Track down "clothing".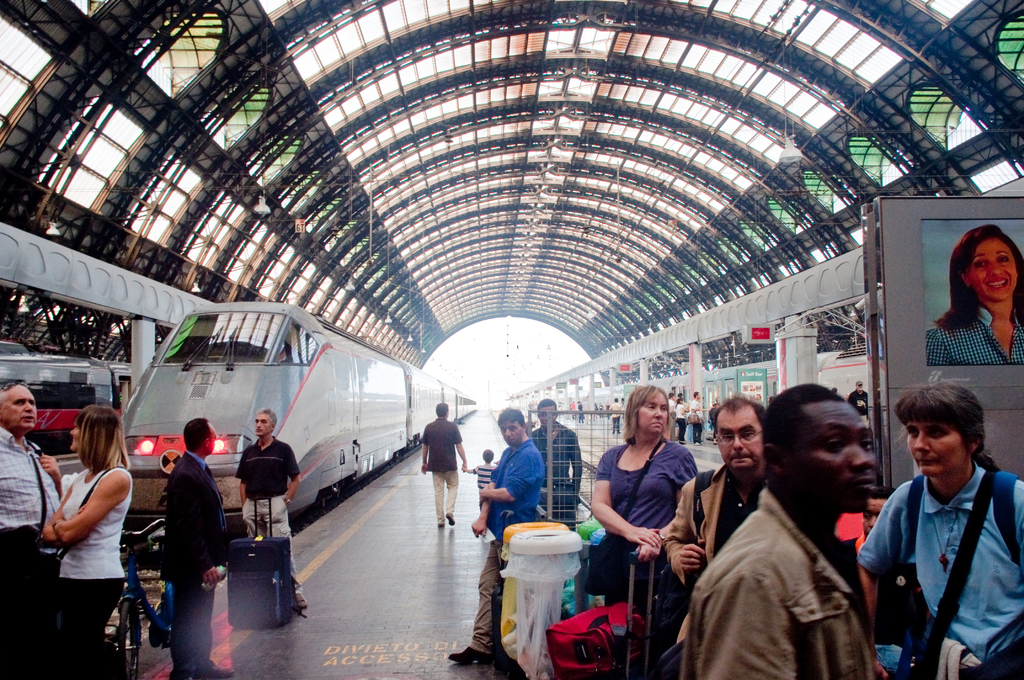
Tracked to <box>426,417,466,524</box>.
